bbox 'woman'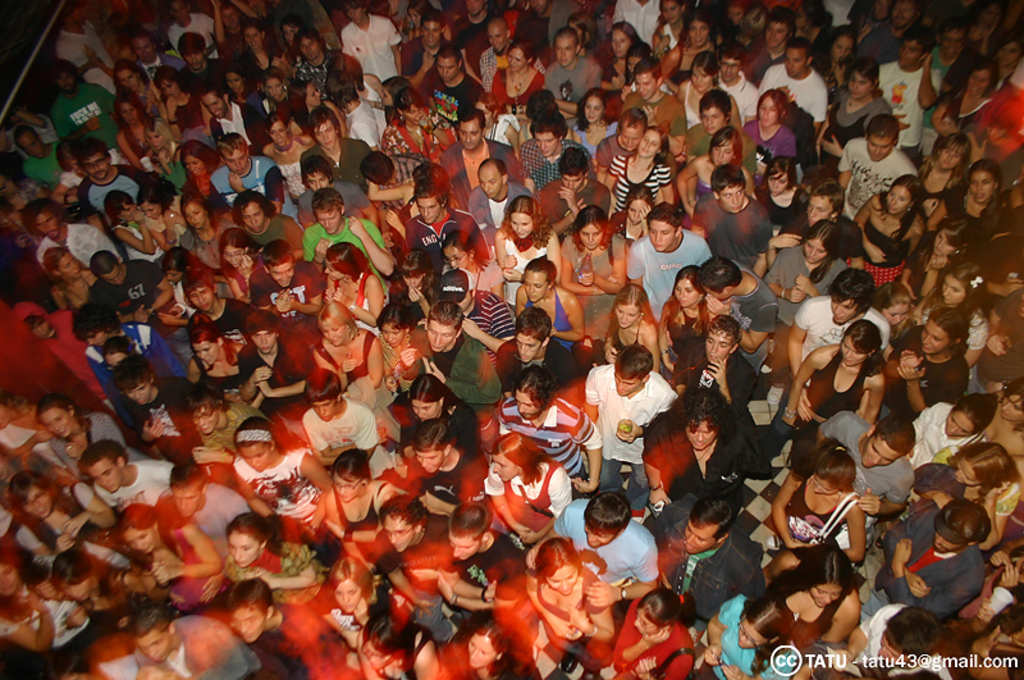
<box>593,286,668,371</box>
